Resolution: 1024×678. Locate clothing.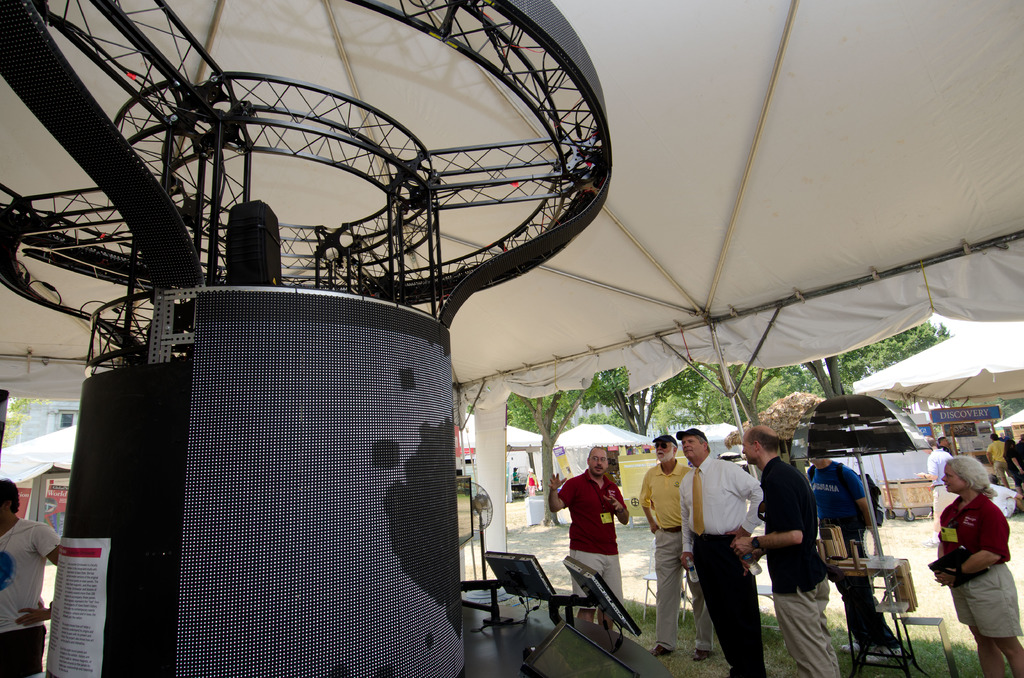
x1=803 y1=458 x2=899 y2=647.
